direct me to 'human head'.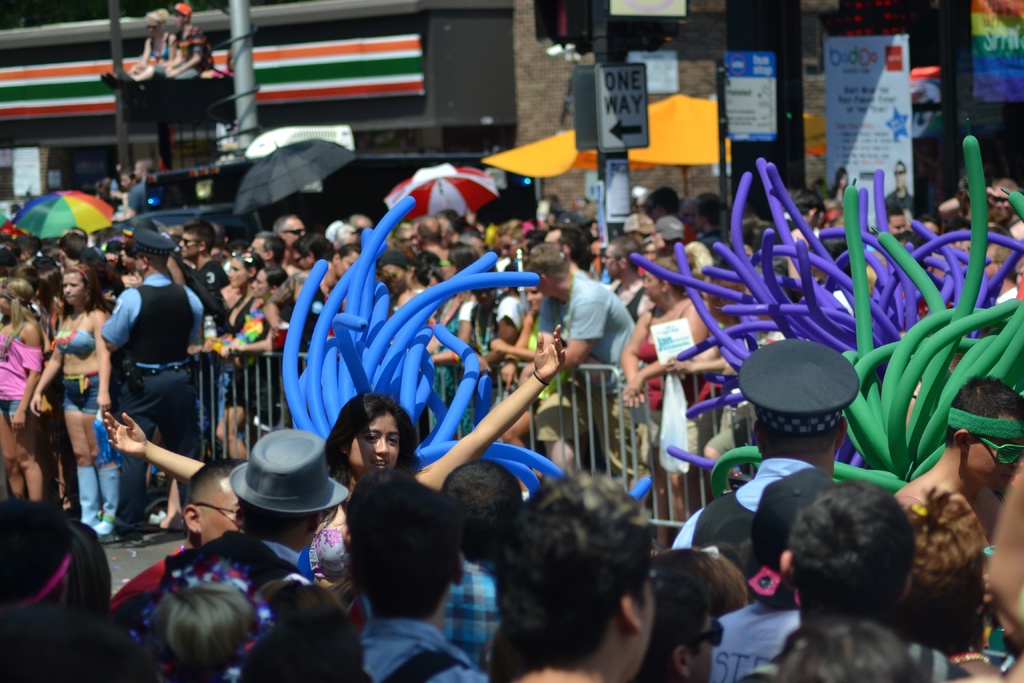
Direction: region(886, 202, 904, 237).
